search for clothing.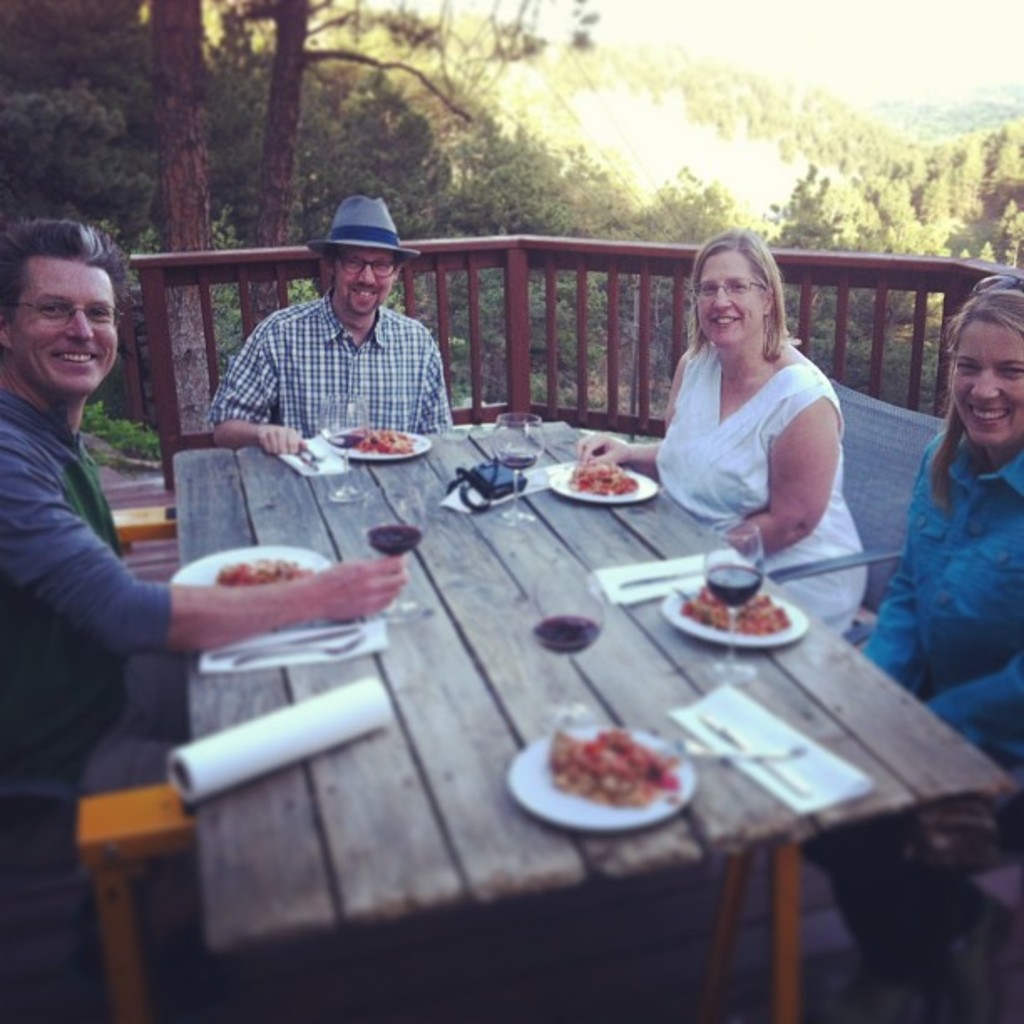
Found at BBox(209, 256, 479, 447).
